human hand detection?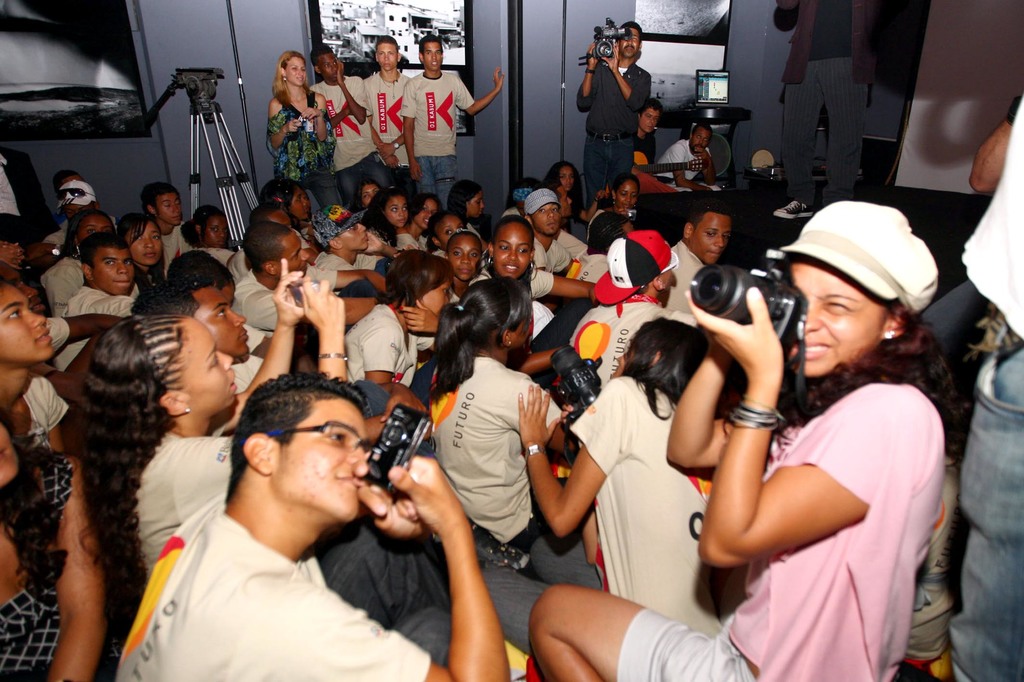
701, 326, 735, 365
